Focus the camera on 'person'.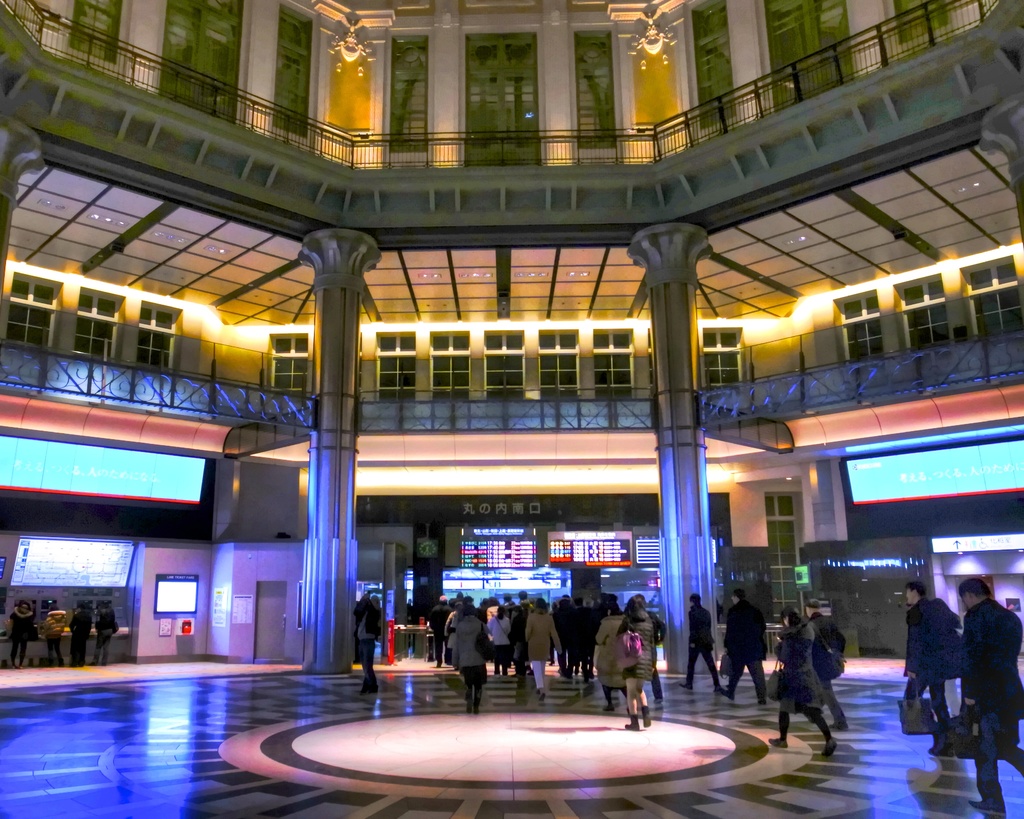
Focus region: [8, 602, 37, 671].
